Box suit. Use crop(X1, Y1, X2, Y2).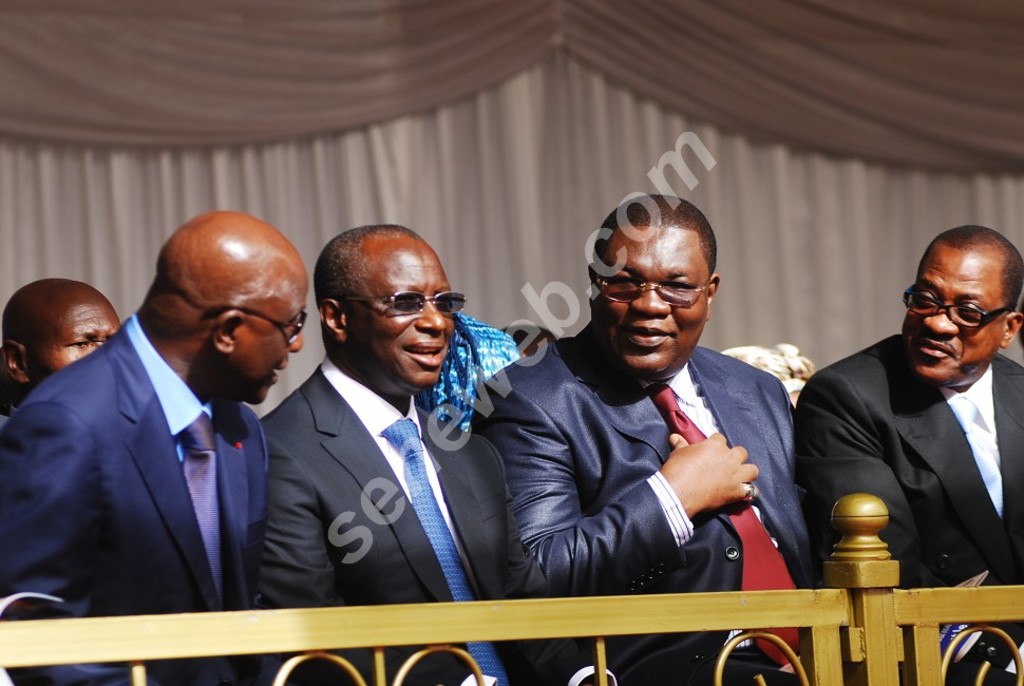
crop(0, 312, 270, 685).
